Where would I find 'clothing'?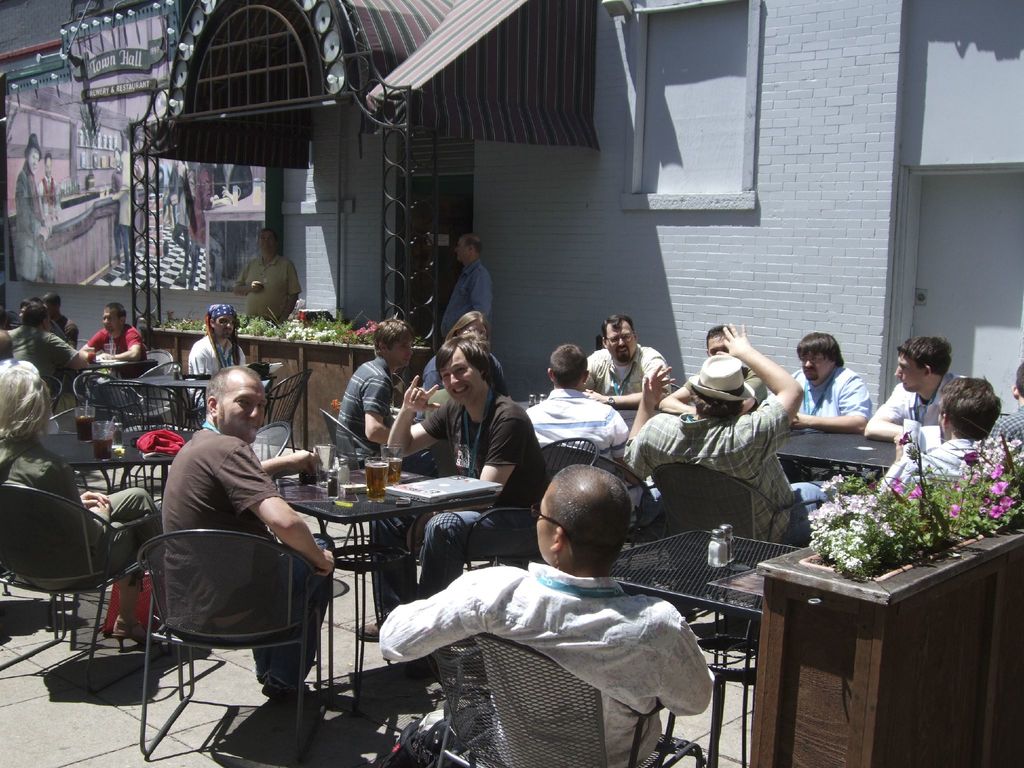
At detection(81, 330, 152, 358).
